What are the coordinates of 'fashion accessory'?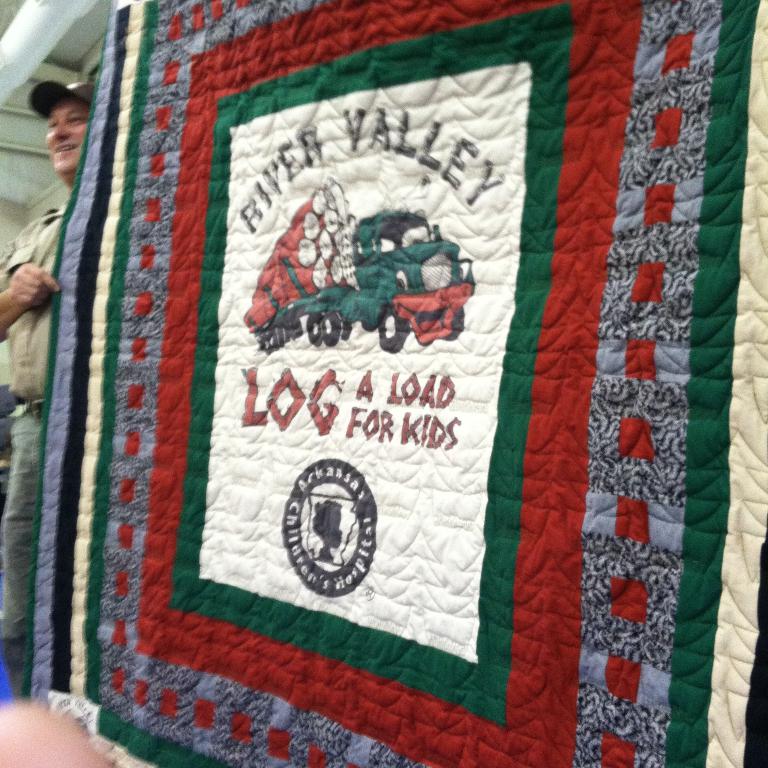
region(26, 79, 90, 101).
